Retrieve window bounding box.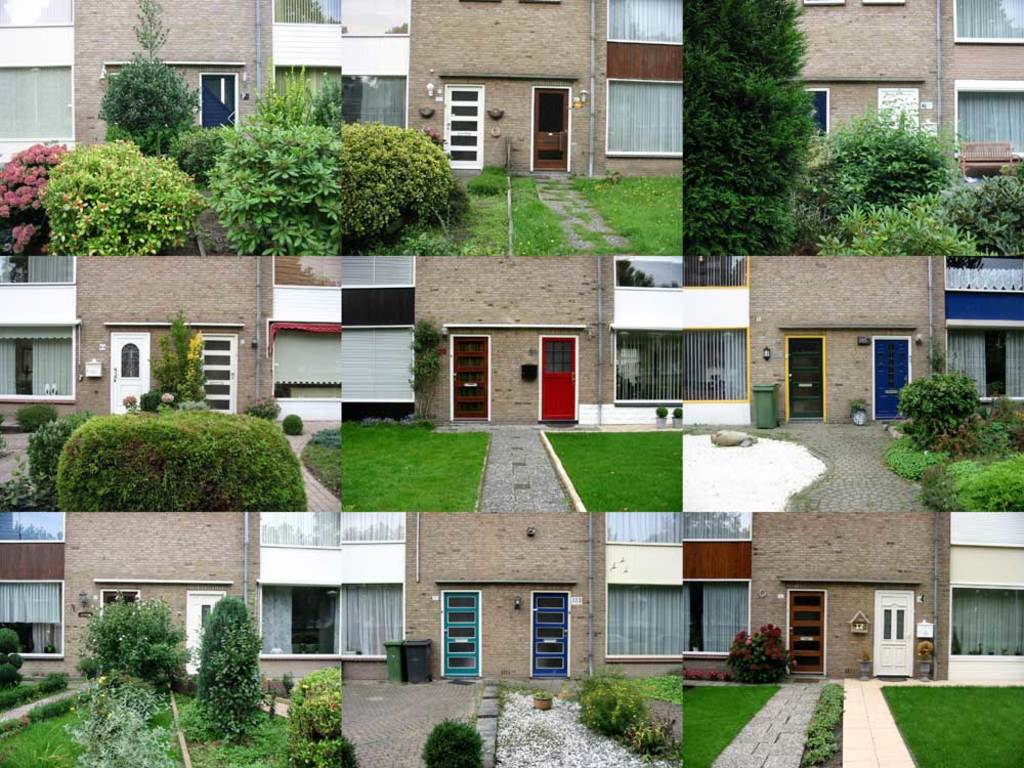
Bounding box: Rect(453, 336, 494, 421).
